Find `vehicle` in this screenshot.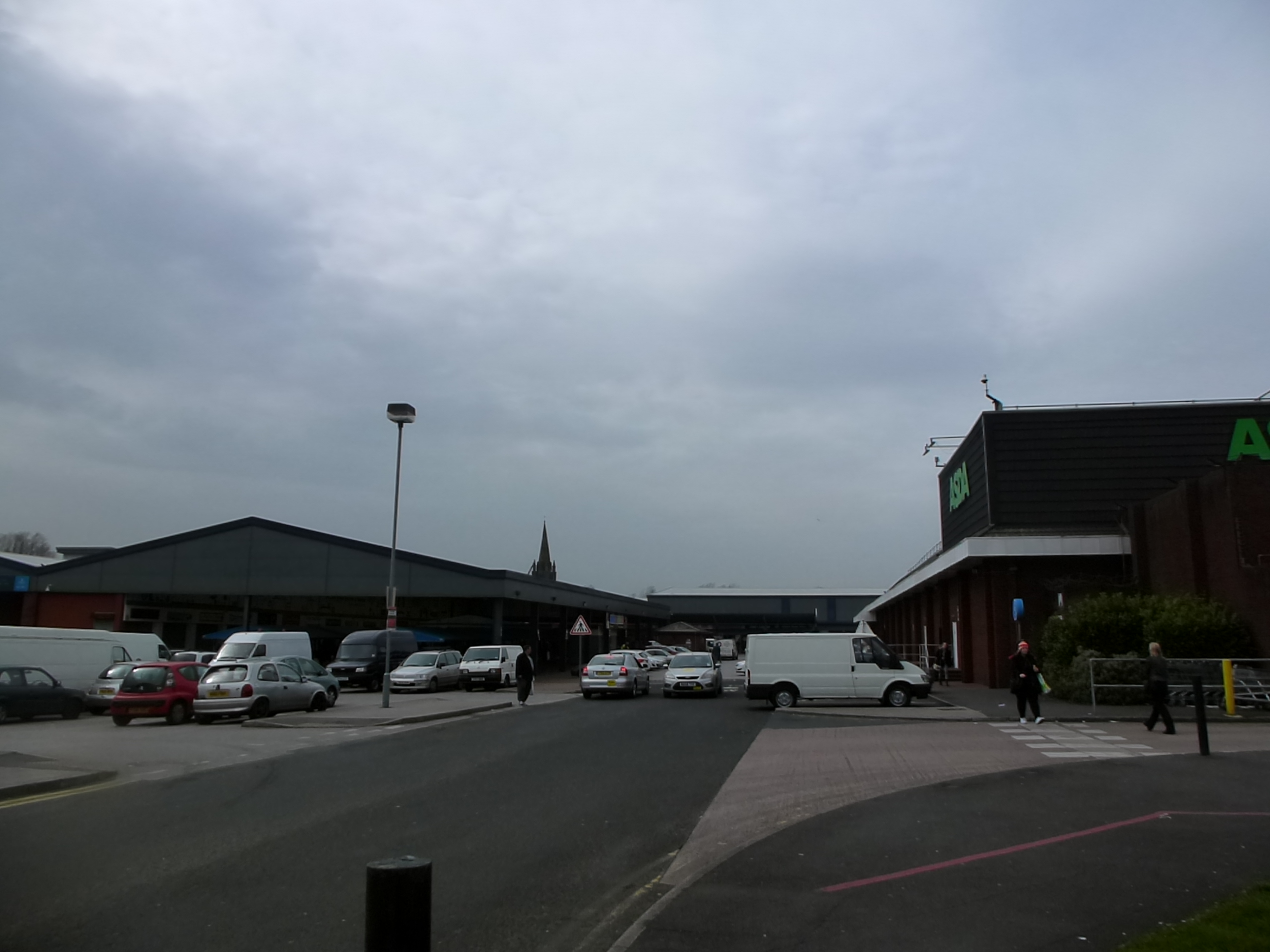
The bounding box for `vehicle` is 289,323,322,346.
